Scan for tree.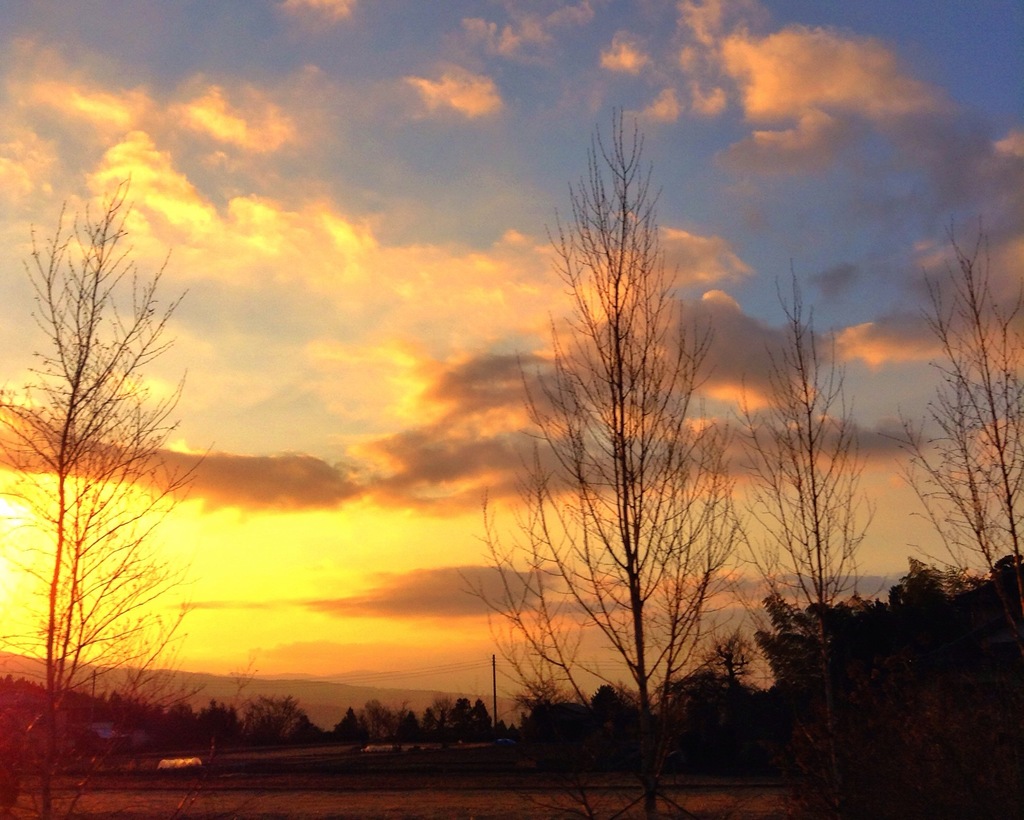
Scan result: [x1=884, y1=213, x2=1023, y2=685].
